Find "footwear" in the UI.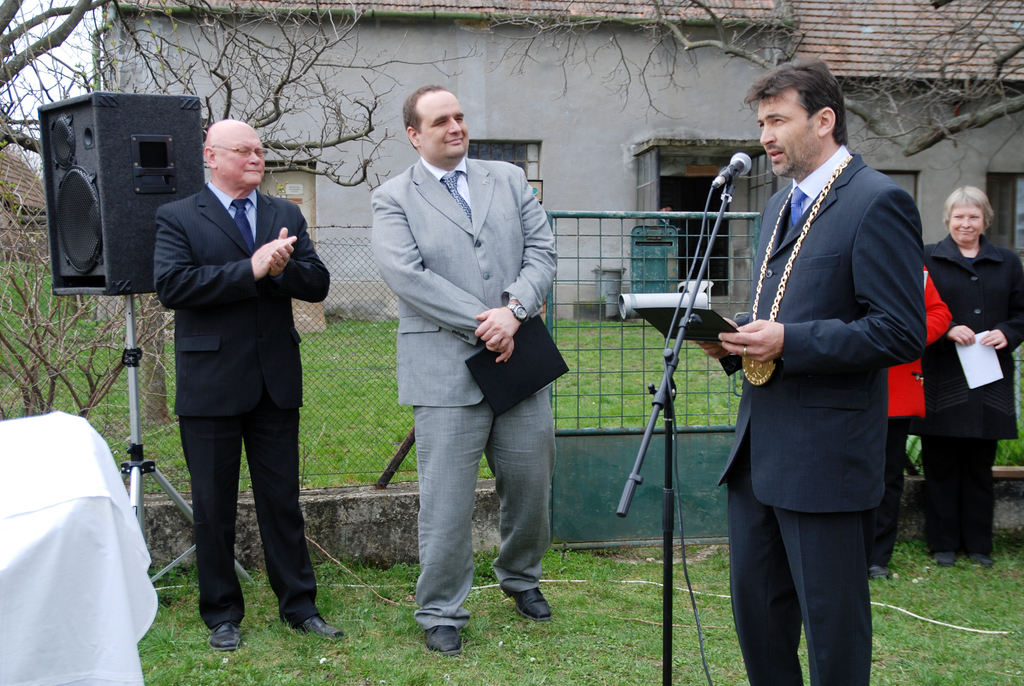
UI element at locate(428, 628, 465, 659).
